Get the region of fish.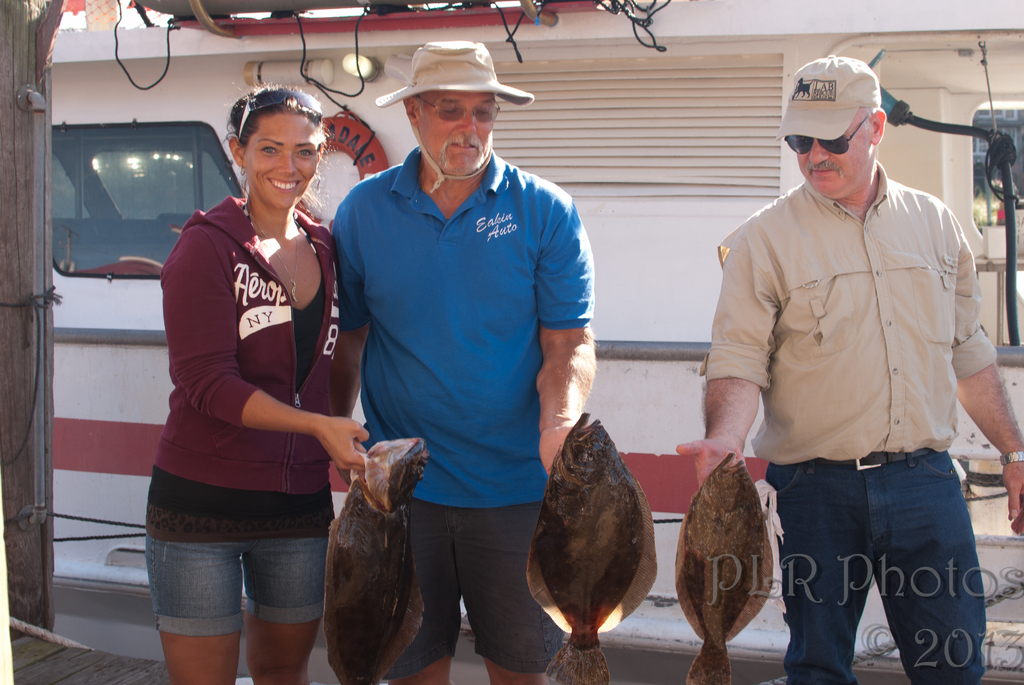
(325, 436, 431, 684).
